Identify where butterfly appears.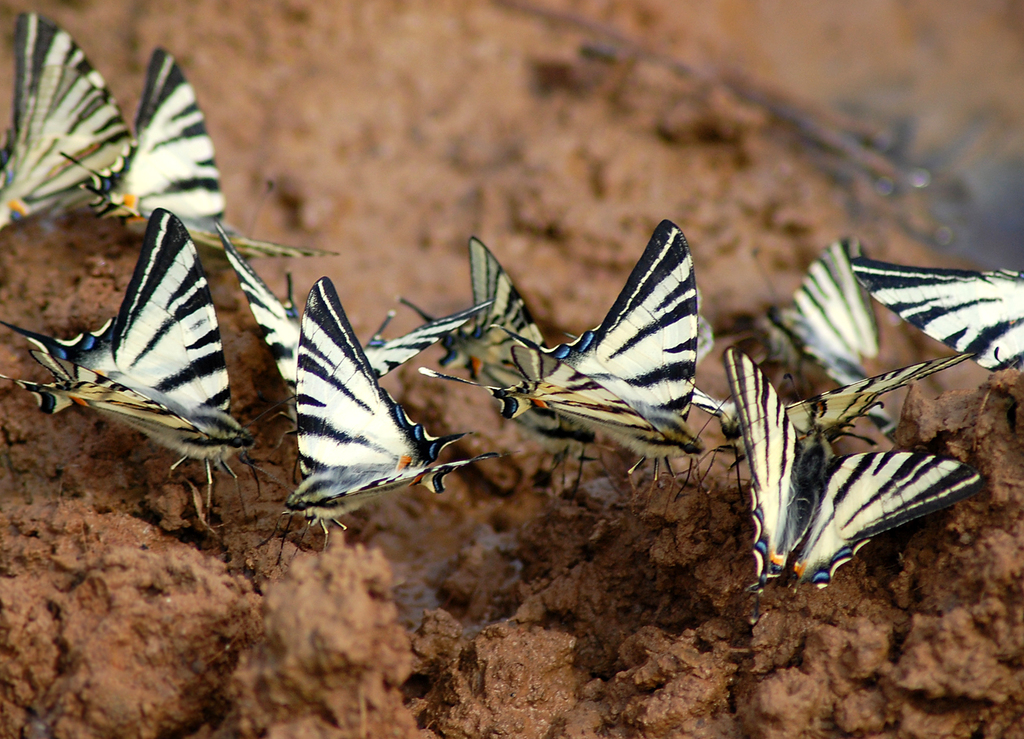
Appears at locate(764, 224, 908, 440).
